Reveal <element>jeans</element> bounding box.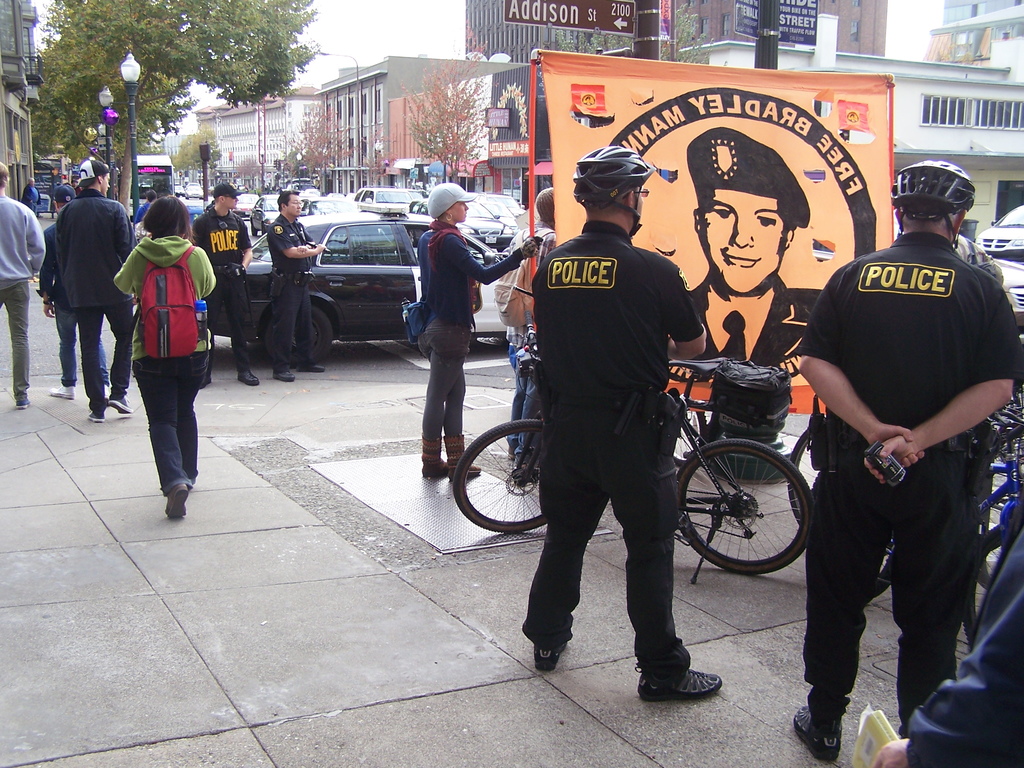
Revealed: 54:304:110:385.
